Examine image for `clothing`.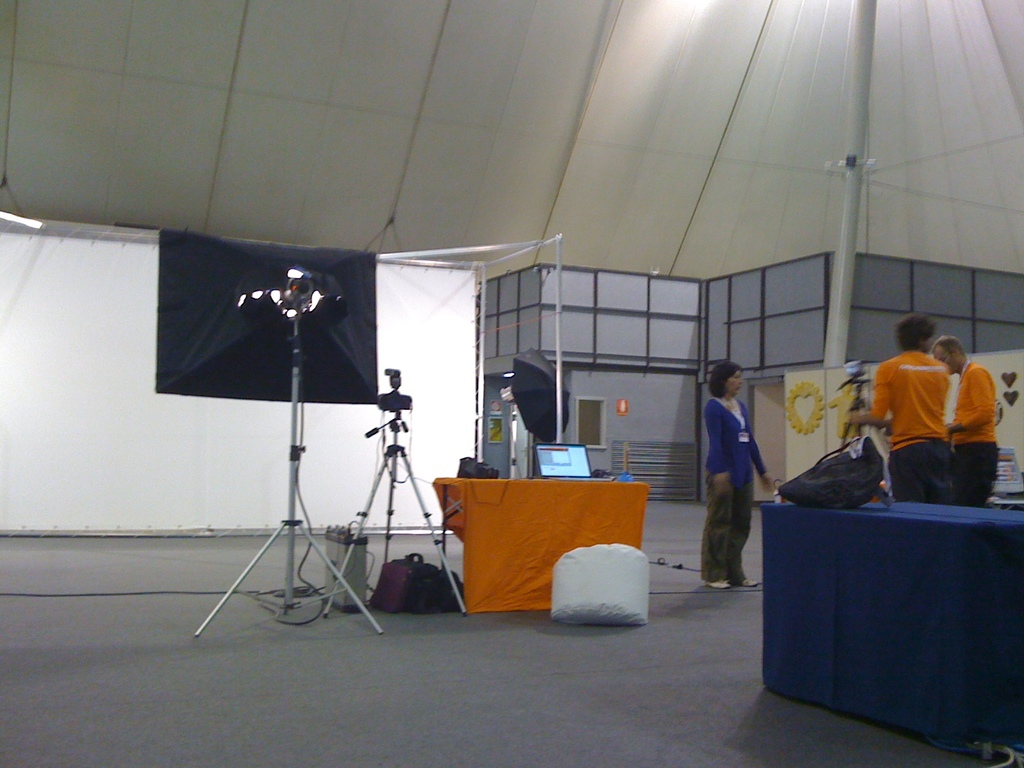
Examination result: [863,358,956,500].
